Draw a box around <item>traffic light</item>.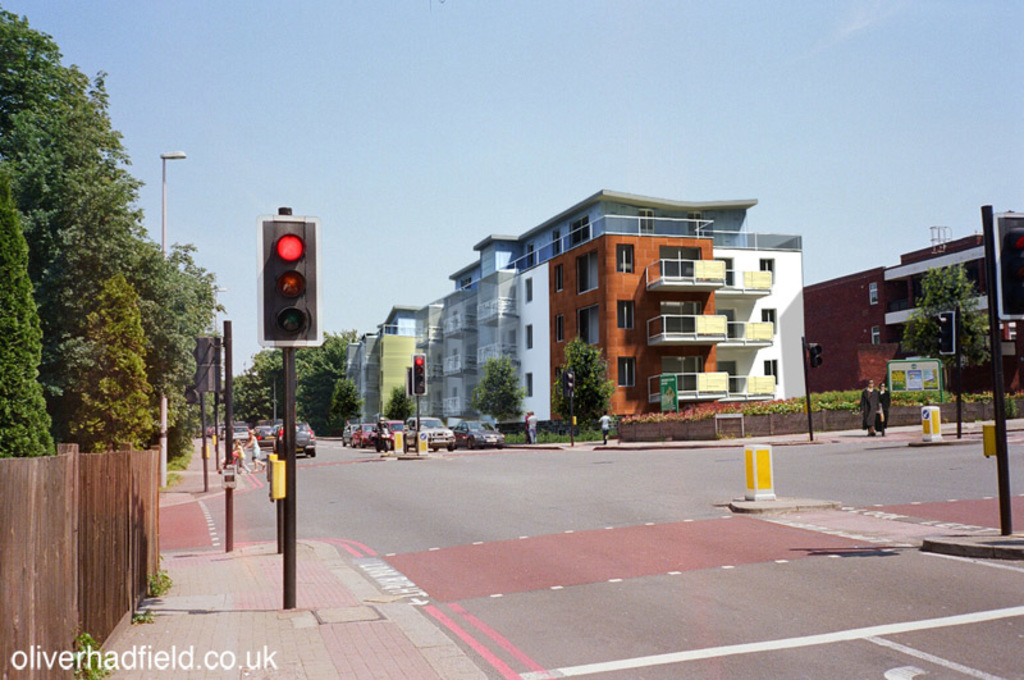
[left=197, top=337, right=221, bottom=394].
